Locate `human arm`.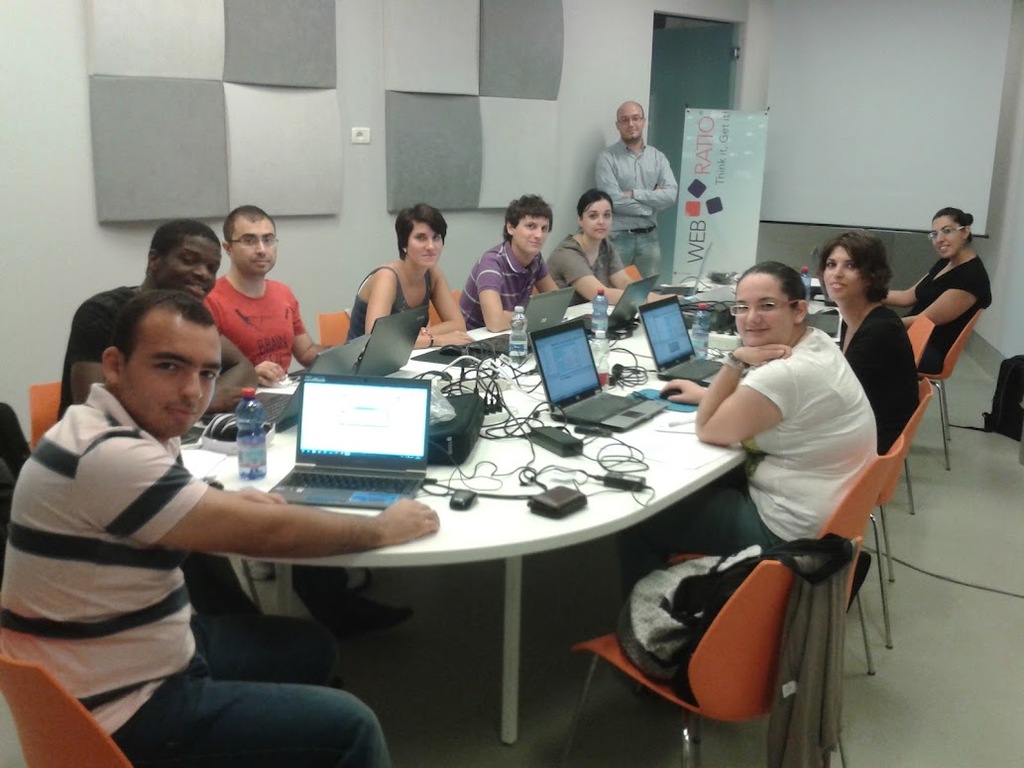
Bounding box: rect(367, 265, 472, 349).
